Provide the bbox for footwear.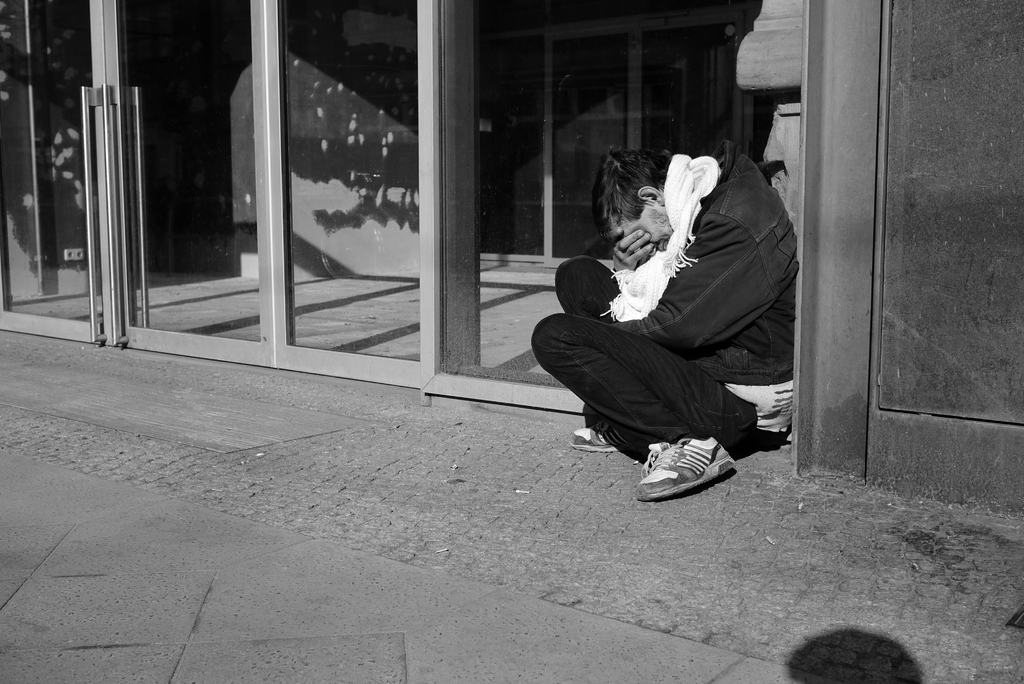
[x1=633, y1=443, x2=735, y2=497].
